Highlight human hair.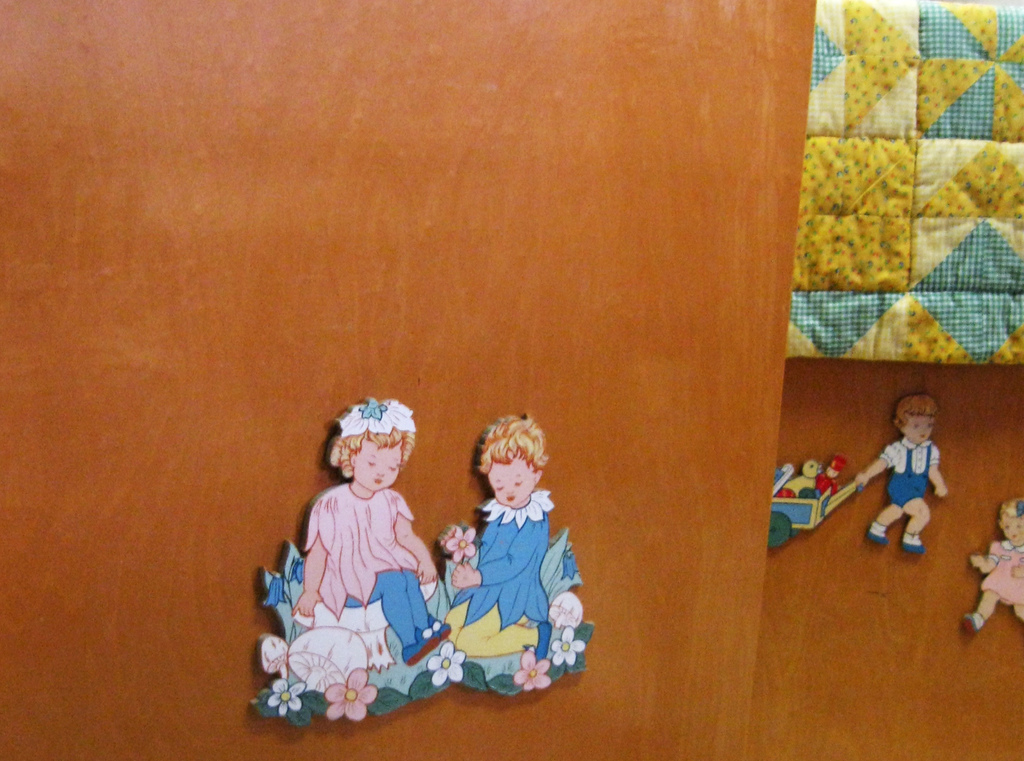
Highlighted region: rect(891, 394, 939, 430).
